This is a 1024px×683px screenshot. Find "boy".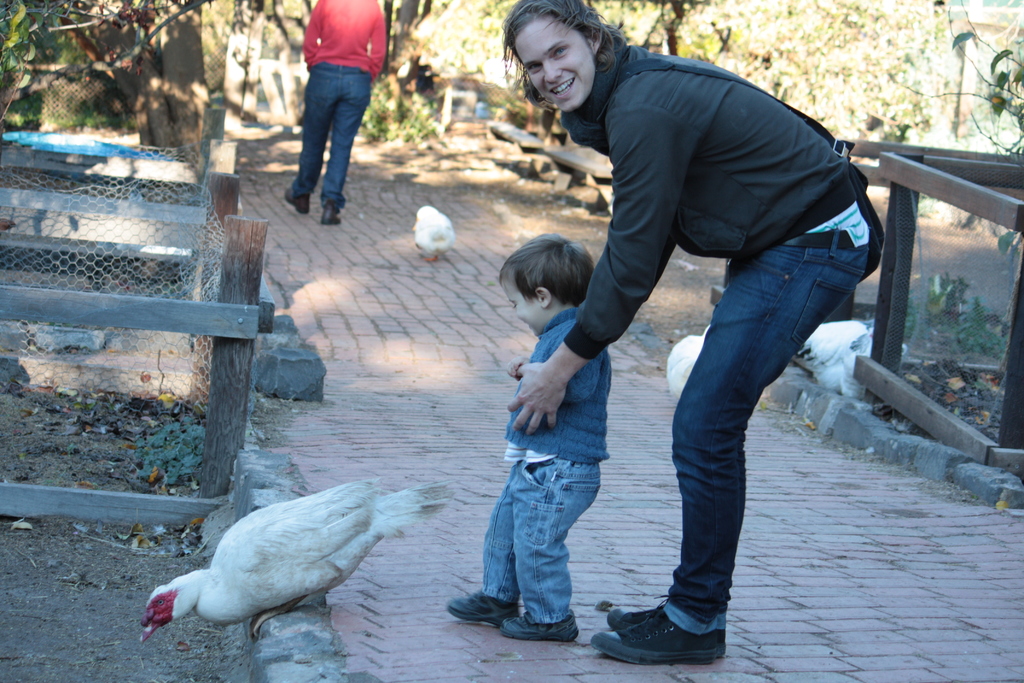
Bounding box: 447 232 612 635.
